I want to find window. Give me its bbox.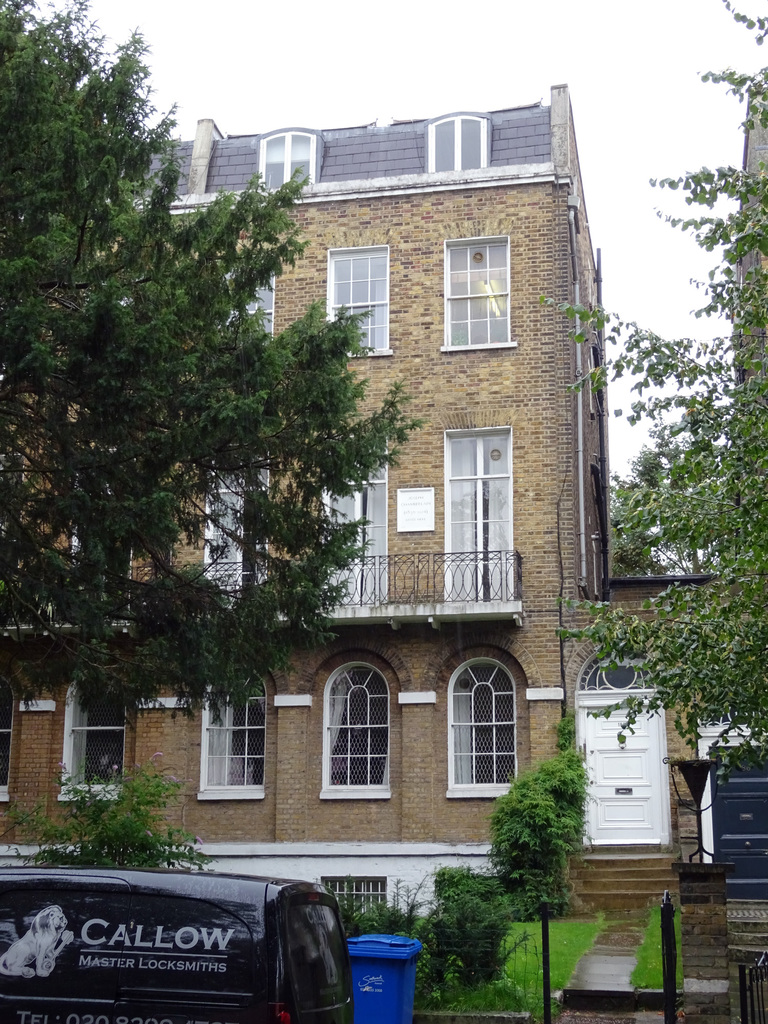
{"x1": 324, "y1": 250, "x2": 387, "y2": 364}.
